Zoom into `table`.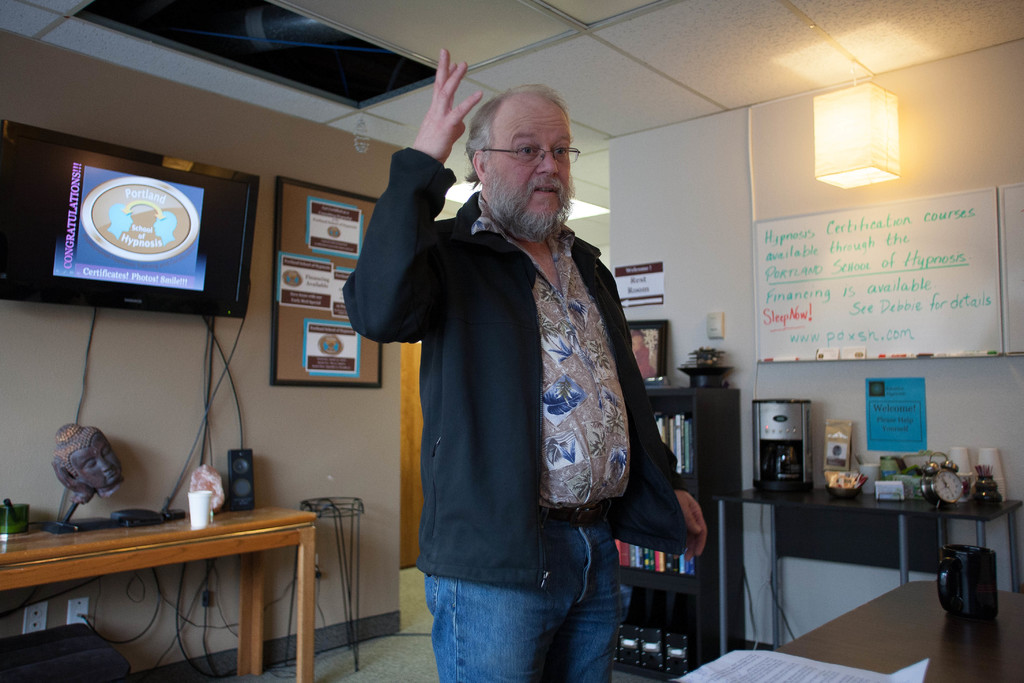
Zoom target: <region>703, 477, 1020, 667</region>.
